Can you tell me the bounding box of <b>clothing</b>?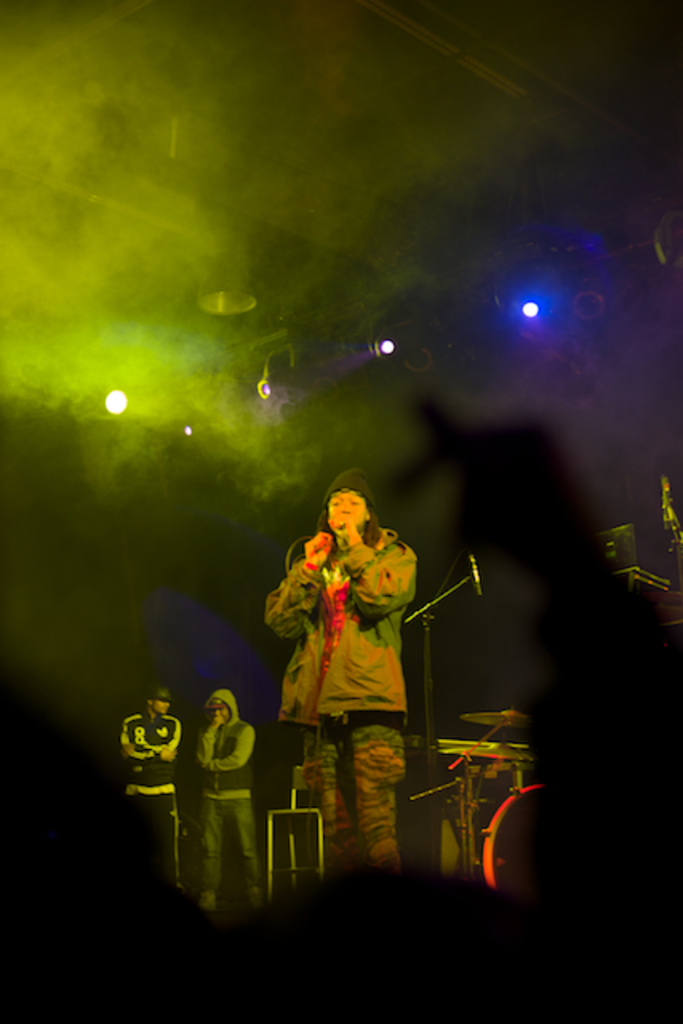
bbox=[254, 525, 430, 862].
